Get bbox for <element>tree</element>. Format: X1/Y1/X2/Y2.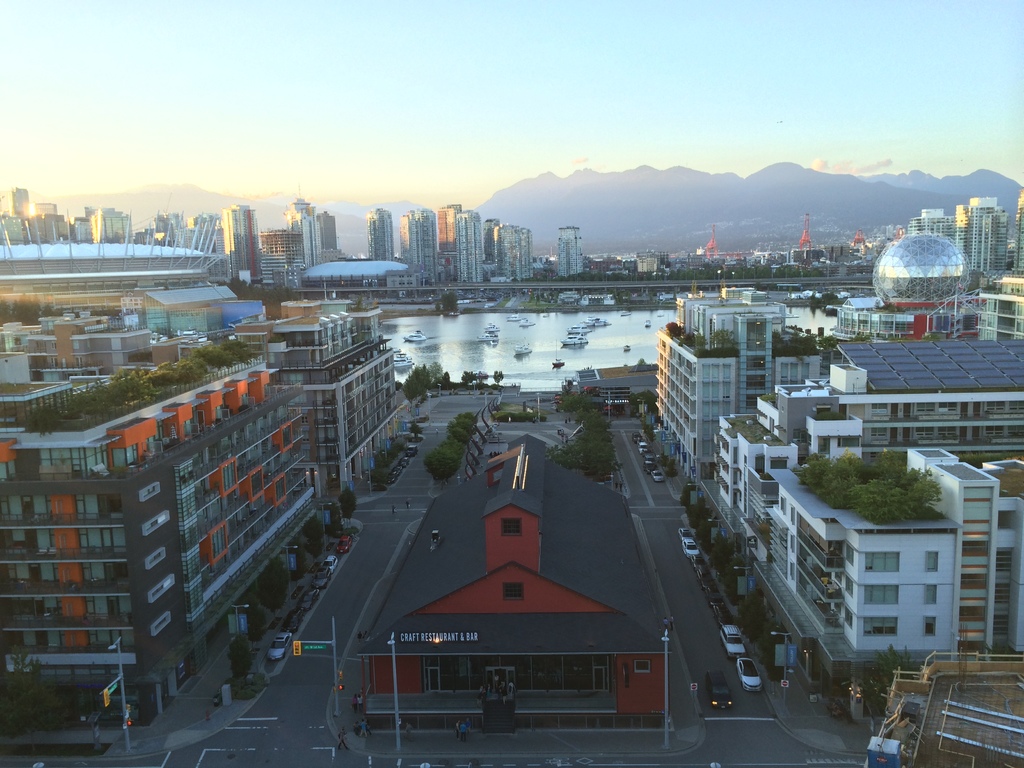
449/287/459/311.
